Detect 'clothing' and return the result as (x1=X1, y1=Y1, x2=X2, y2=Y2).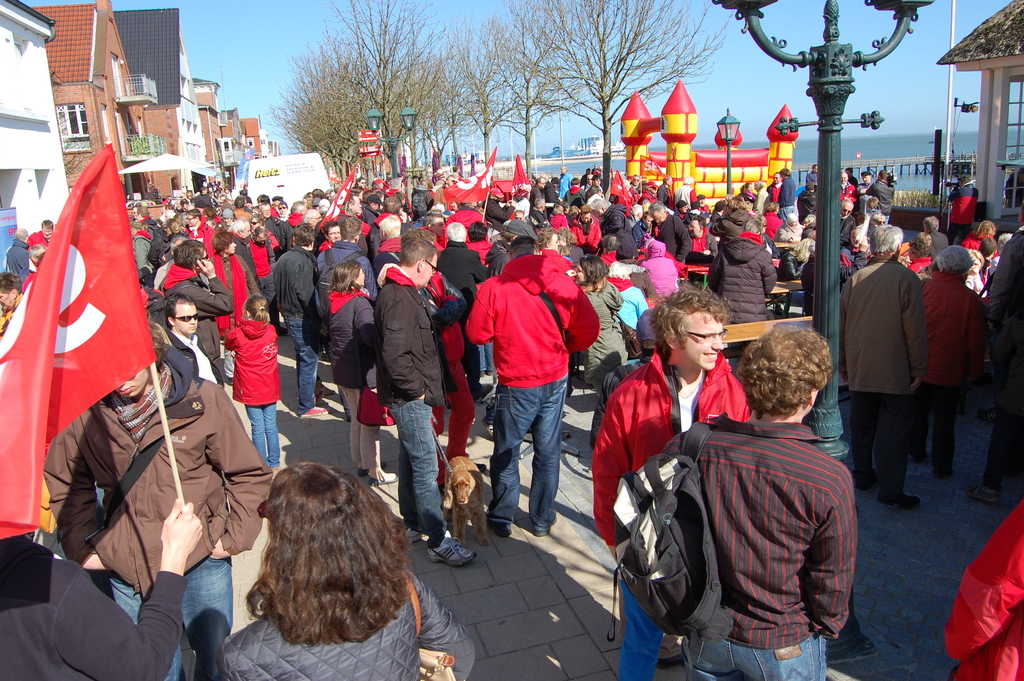
(x1=584, y1=353, x2=657, y2=447).
